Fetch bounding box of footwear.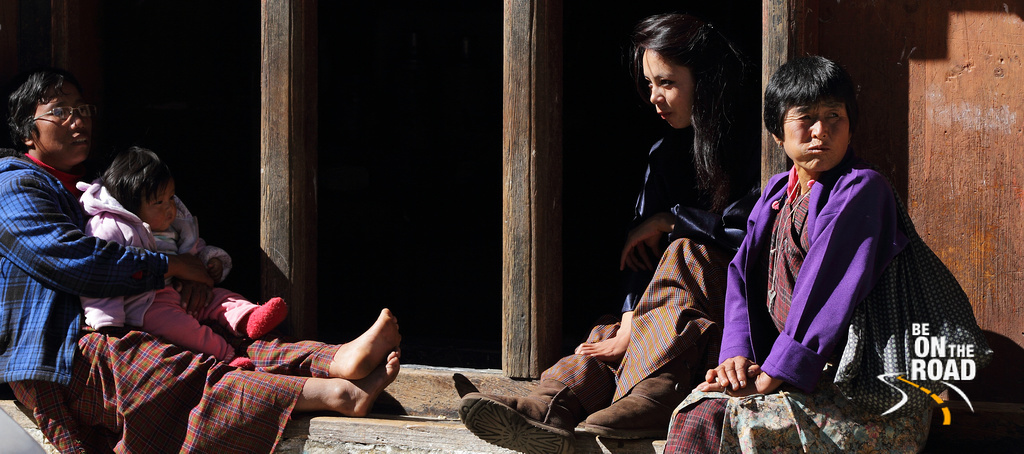
Bbox: (x1=460, y1=378, x2=579, y2=451).
